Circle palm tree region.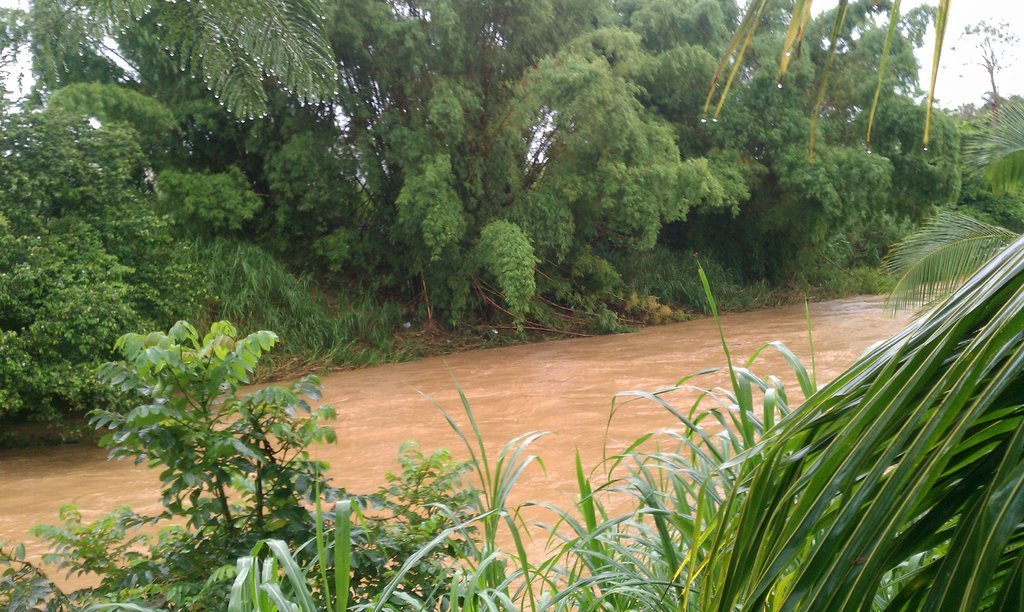
Region: (x1=660, y1=0, x2=1023, y2=611).
